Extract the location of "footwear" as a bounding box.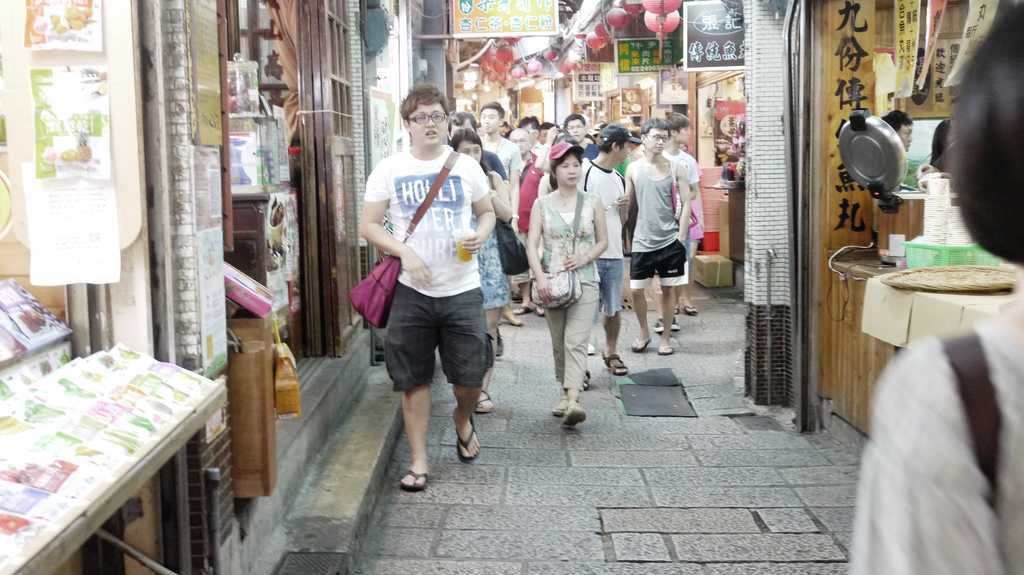
select_region(452, 413, 479, 463).
